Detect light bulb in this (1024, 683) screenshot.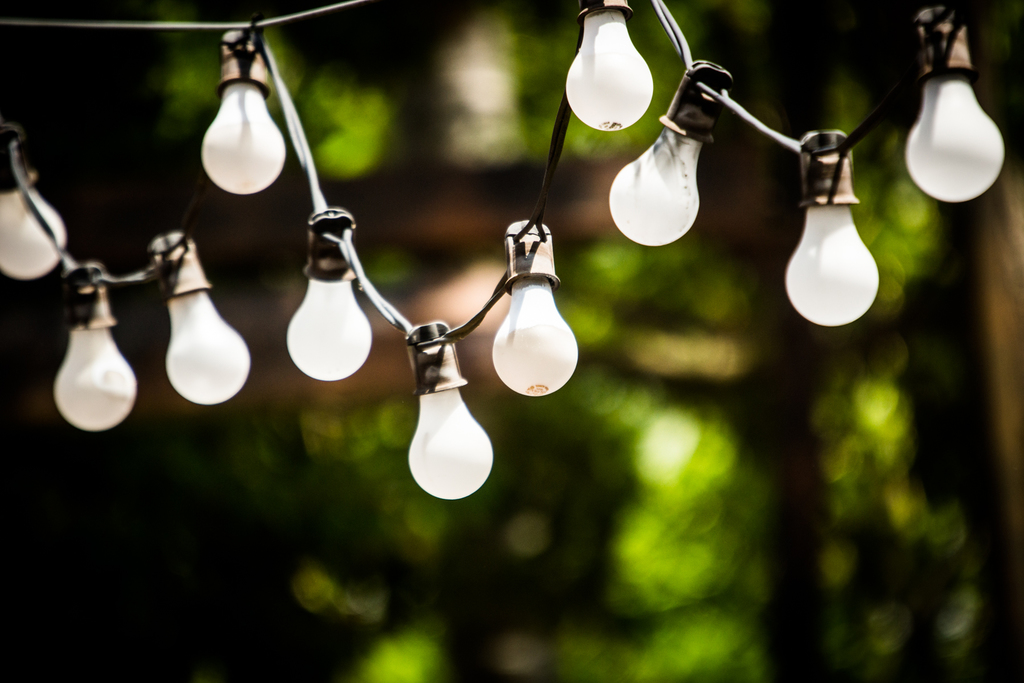
Detection: x1=198 y1=30 x2=282 y2=198.
